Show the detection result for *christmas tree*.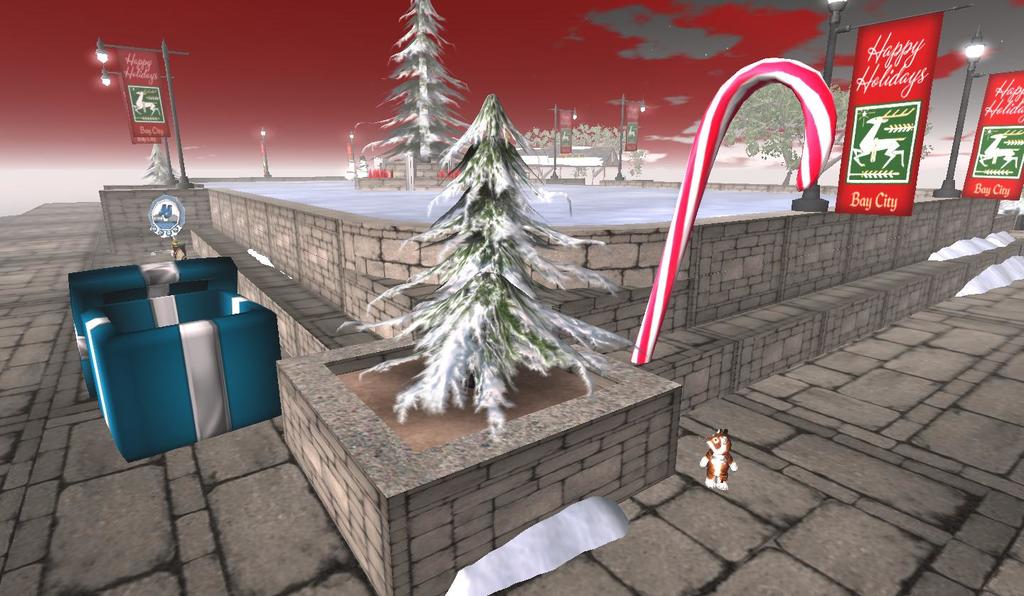
<bbox>354, 0, 478, 173</bbox>.
